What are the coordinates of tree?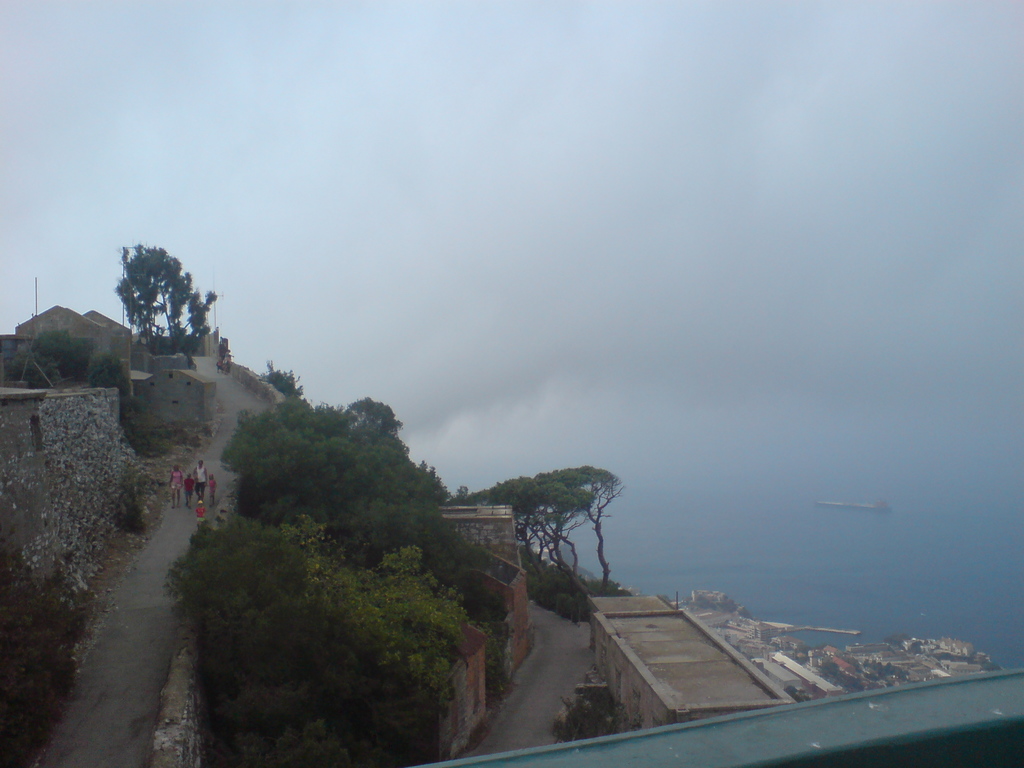
bbox=(145, 496, 525, 765).
